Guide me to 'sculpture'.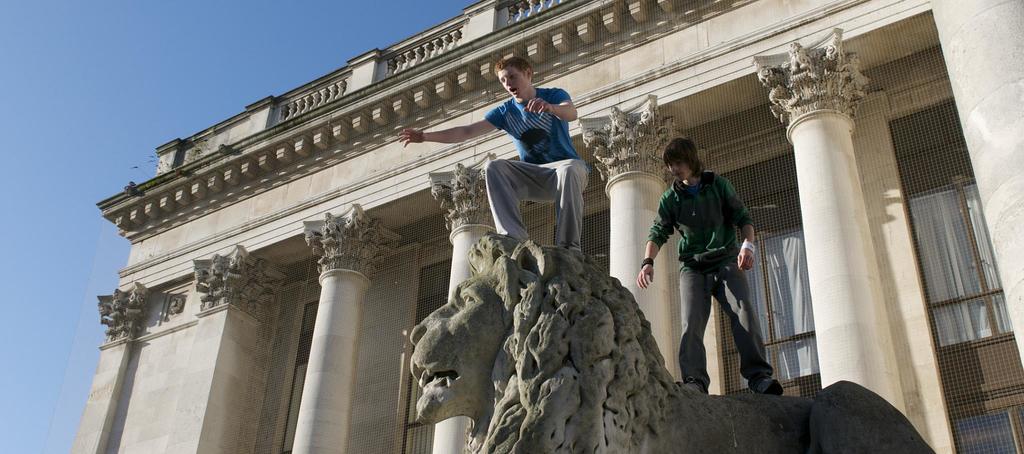
Guidance: rect(412, 227, 936, 453).
